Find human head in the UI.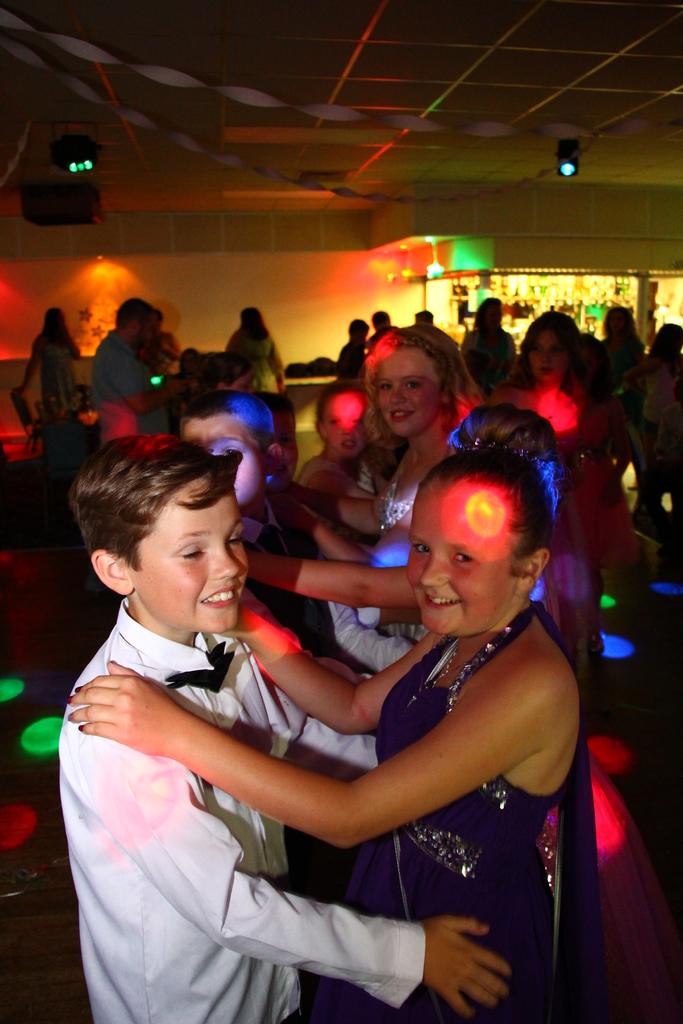
UI element at Rect(370, 309, 391, 330).
